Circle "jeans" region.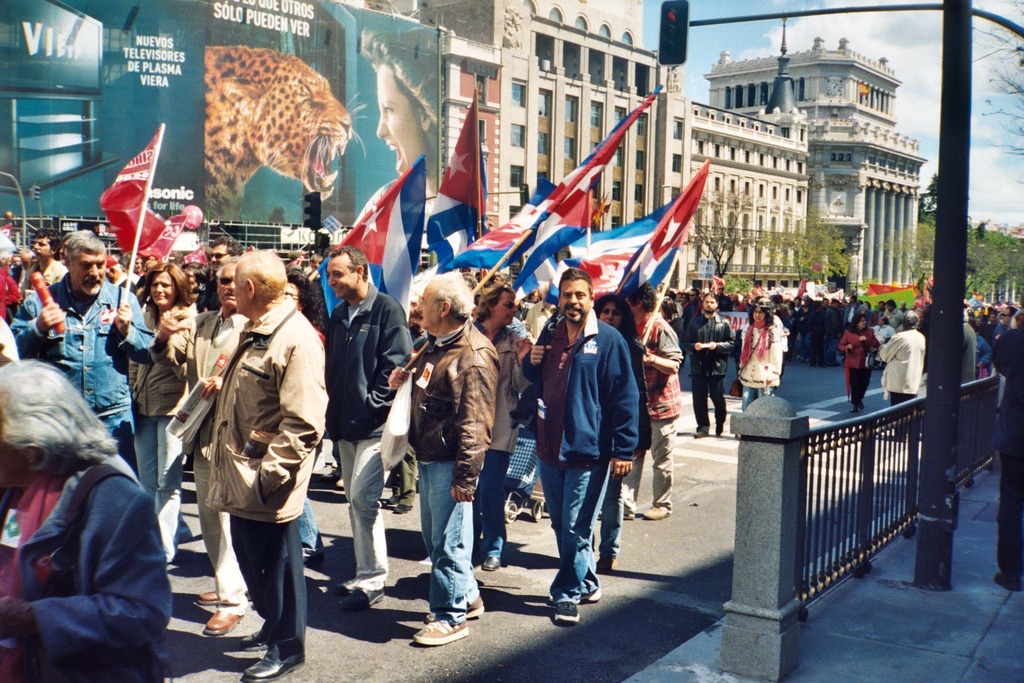
Region: region(739, 386, 775, 411).
